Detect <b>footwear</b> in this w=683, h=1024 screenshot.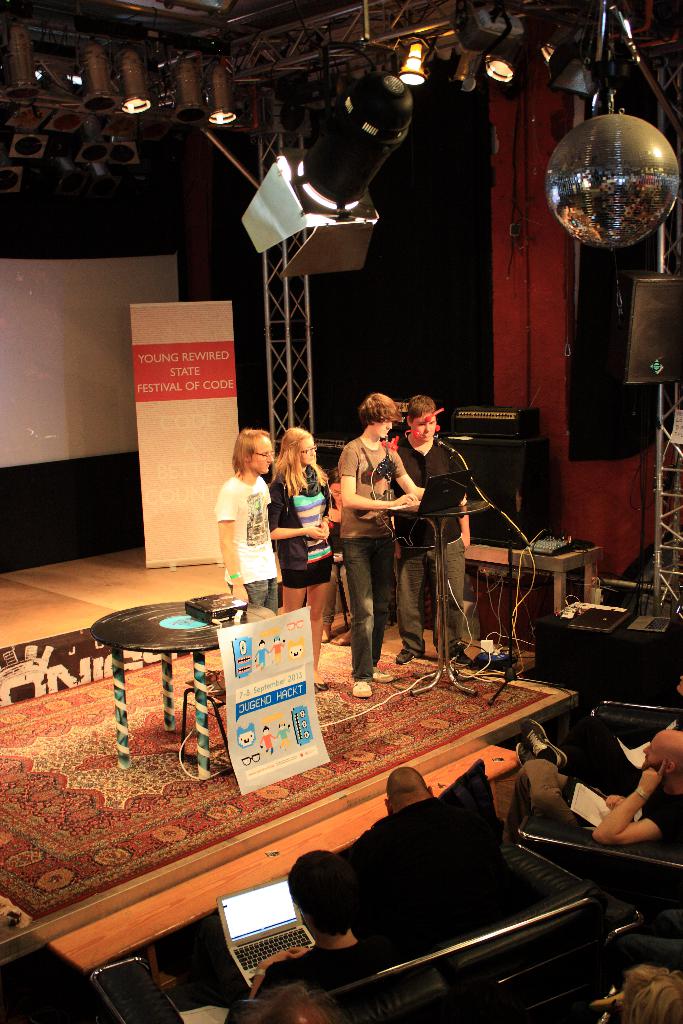
Detection: [523, 718, 566, 769].
